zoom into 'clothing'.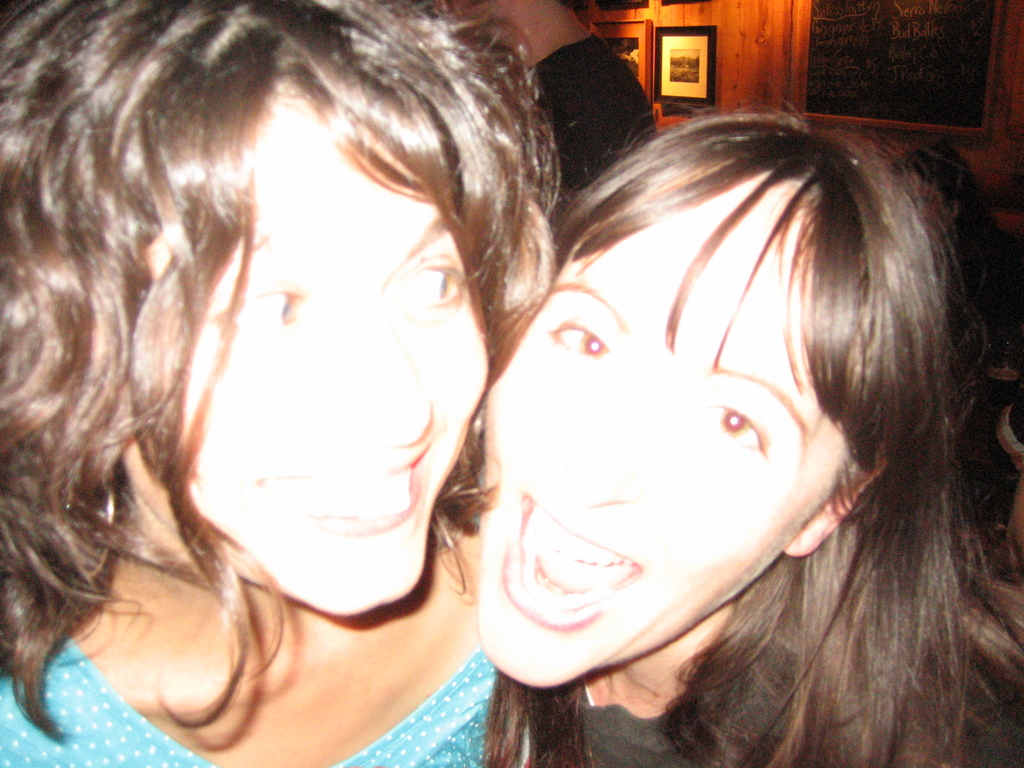
Zoom target: <bbox>0, 588, 584, 767</bbox>.
